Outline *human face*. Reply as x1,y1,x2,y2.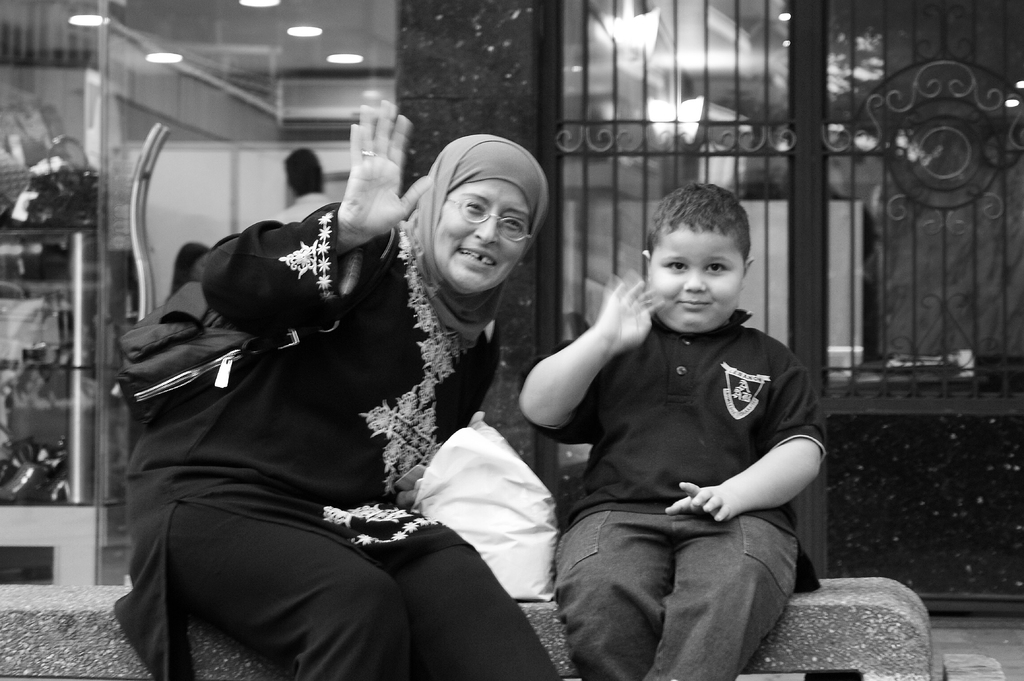
431,170,527,294.
